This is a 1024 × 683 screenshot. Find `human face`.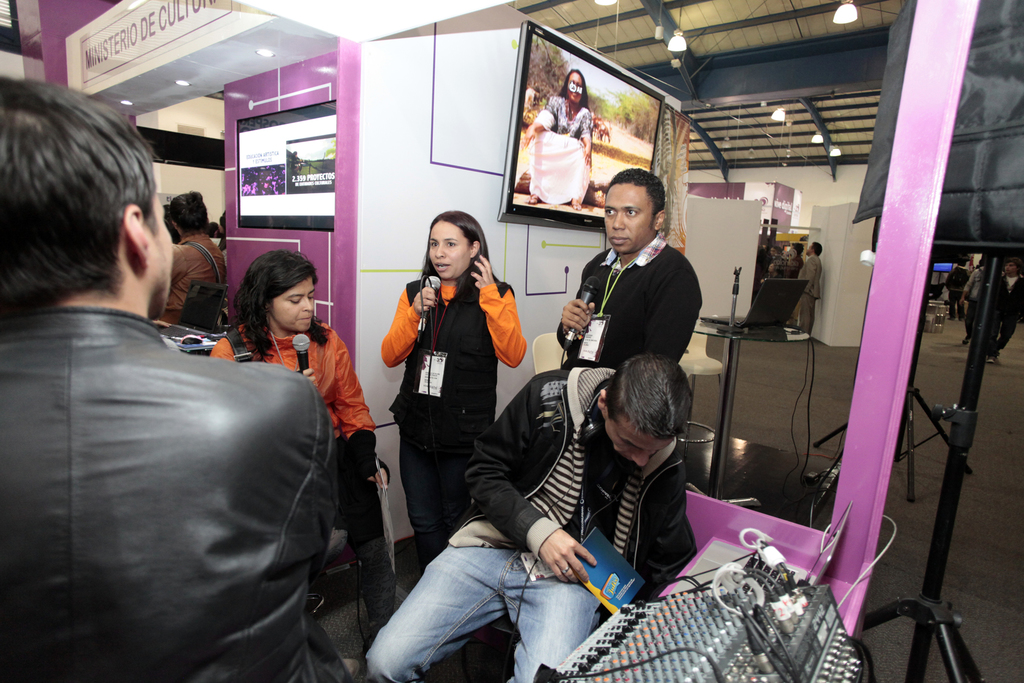
Bounding box: (604, 425, 671, 467).
